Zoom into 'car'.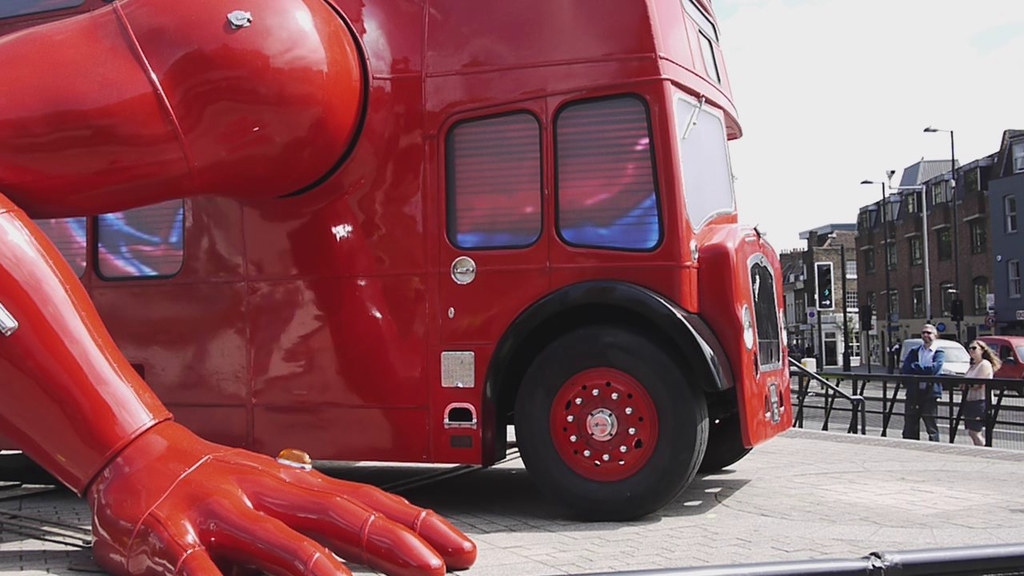
Zoom target: bbox=(897, 335, 970, 394).
